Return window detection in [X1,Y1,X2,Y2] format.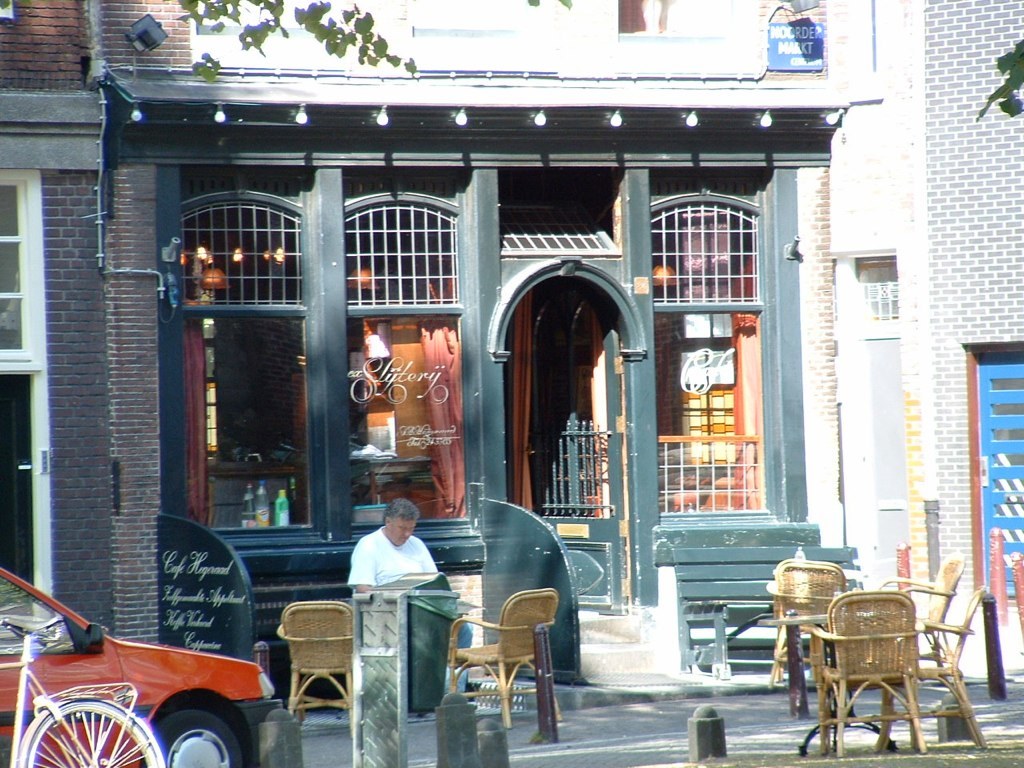
[960,342,1023,605].
